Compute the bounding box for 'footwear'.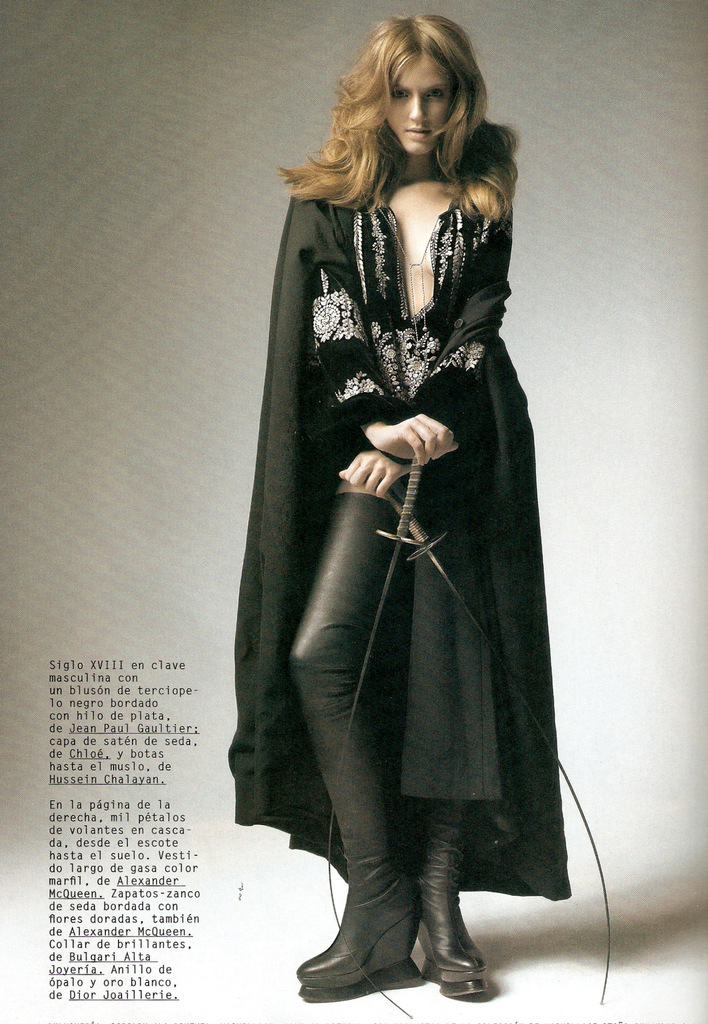
bbox(416, 842, 483, 994).
